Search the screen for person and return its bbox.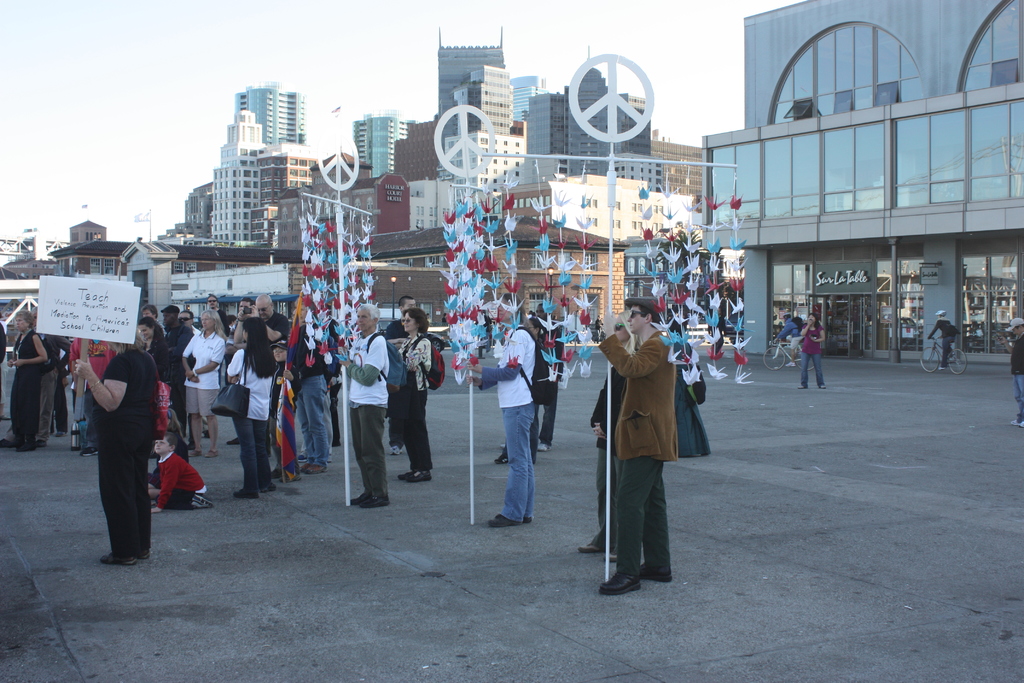
Found: locate(769, 304, 803, 352).
